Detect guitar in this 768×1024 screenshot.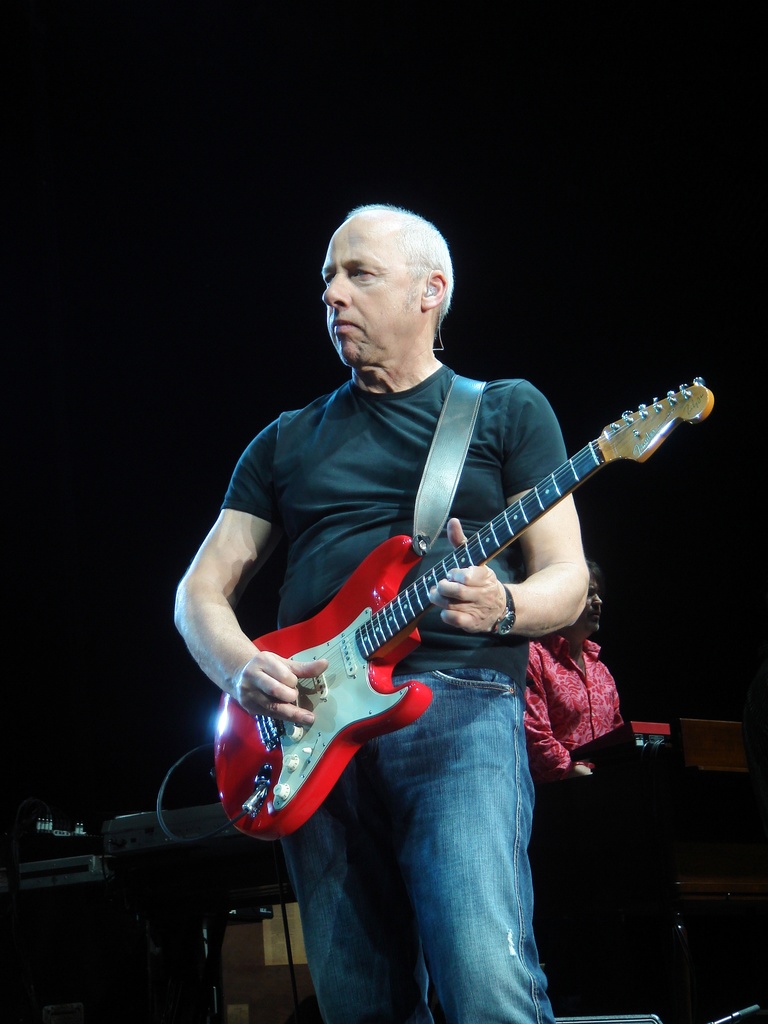
Detection: Rect(203, 346, 711, 838).
